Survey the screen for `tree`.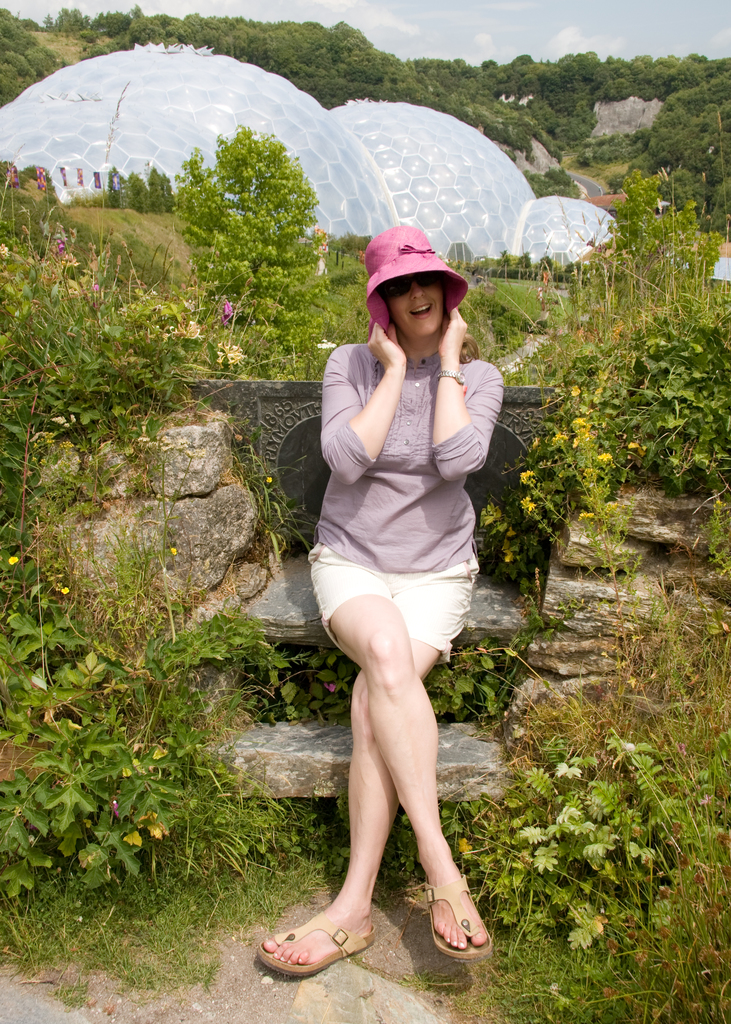
Survey found: [left=177, top=129, right=344, bottom=358].
